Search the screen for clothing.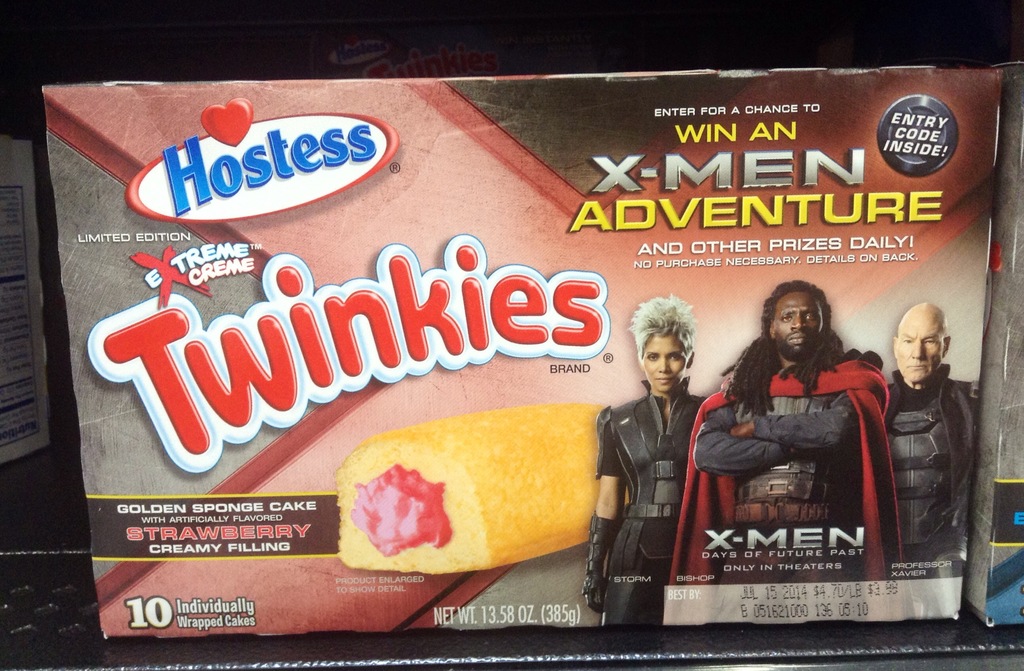
Found at (left=670, top=312, right=922, bottom=627).
